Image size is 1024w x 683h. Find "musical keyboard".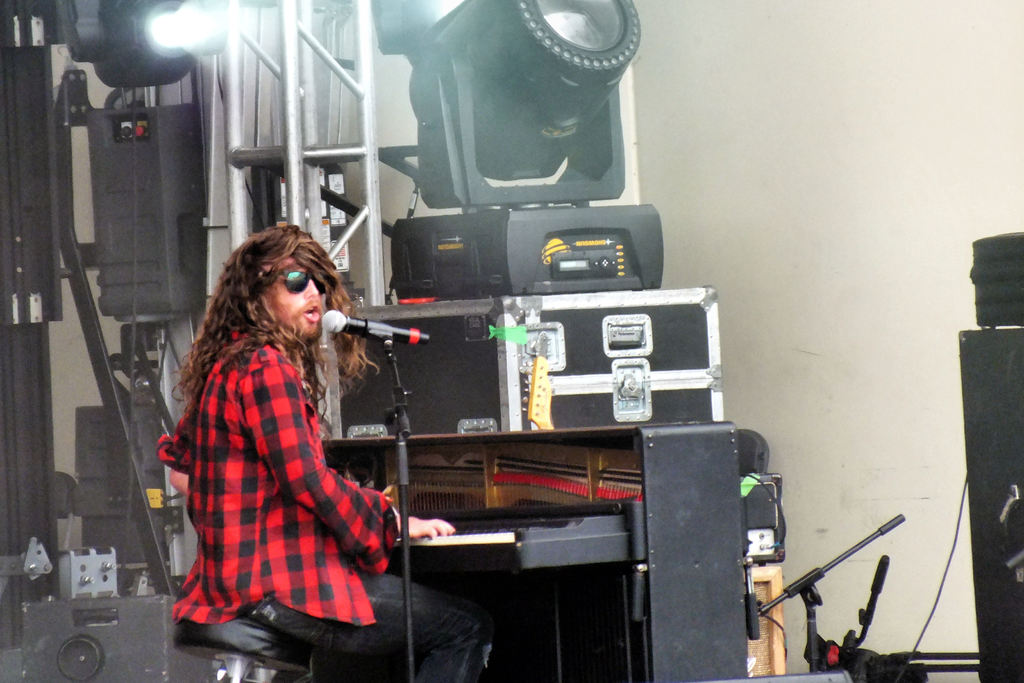
365, 507, 641, 570.
